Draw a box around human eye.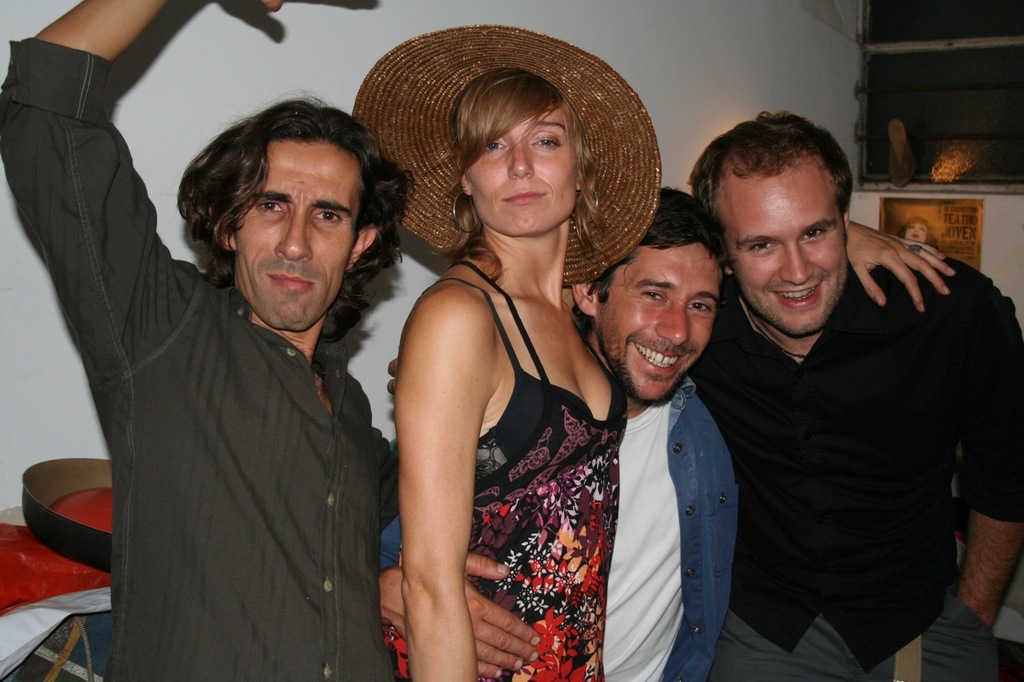
crop(688, 302, 710, 314).
